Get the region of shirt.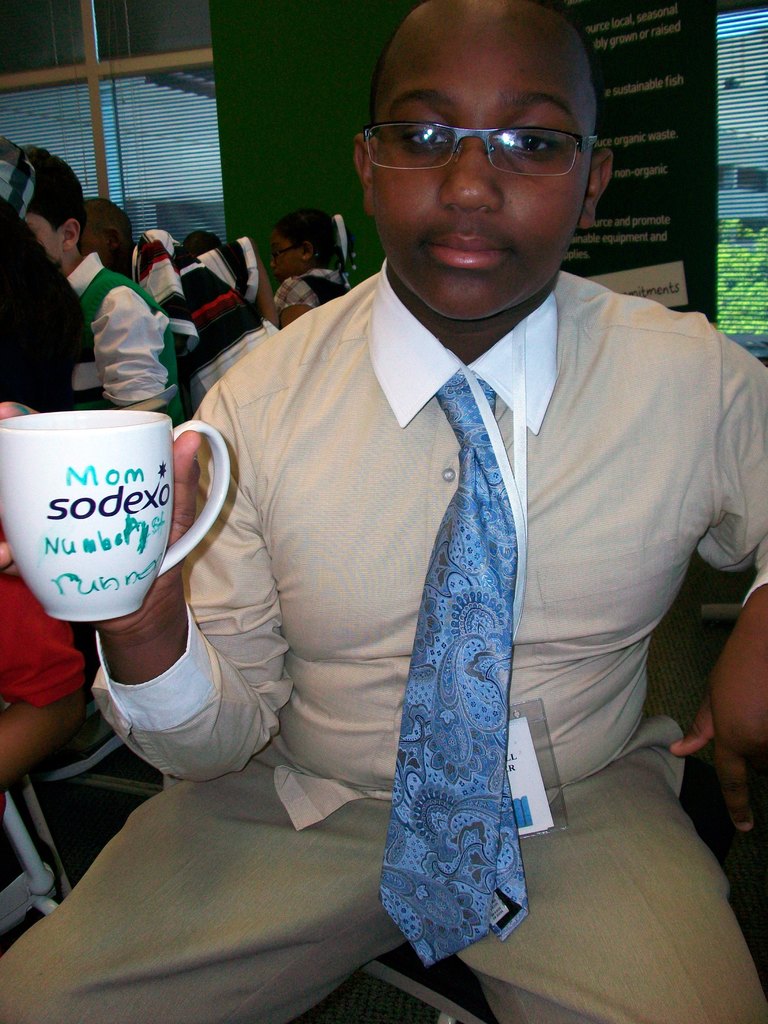
95:257:767:730.
